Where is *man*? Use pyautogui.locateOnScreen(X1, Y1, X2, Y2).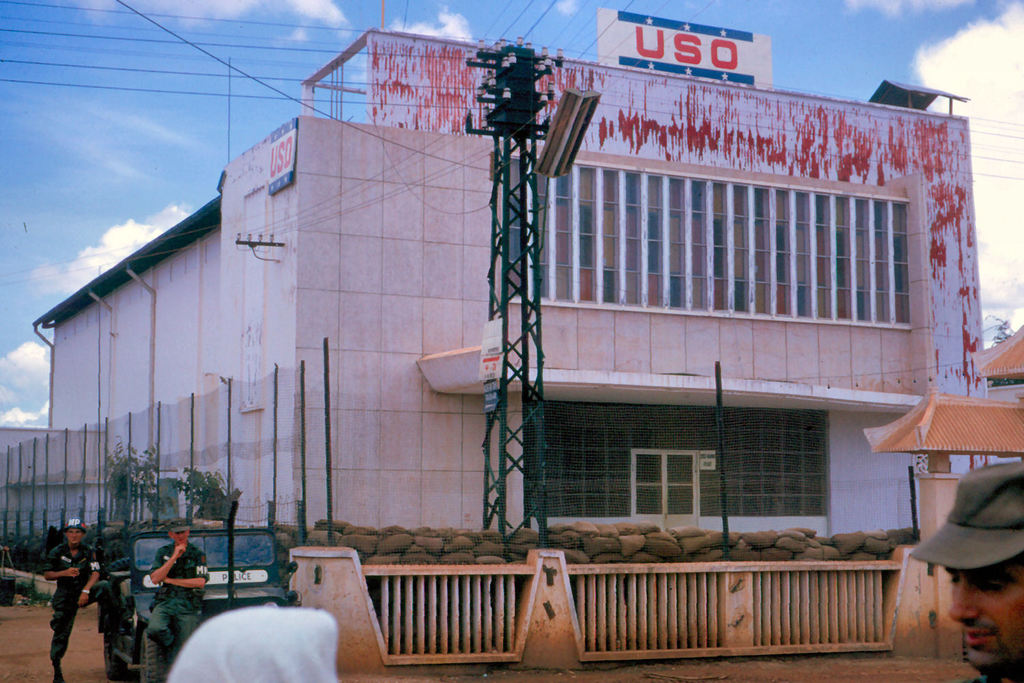
pyautogui.locateOnScreen(45, 516, 119, 682).
